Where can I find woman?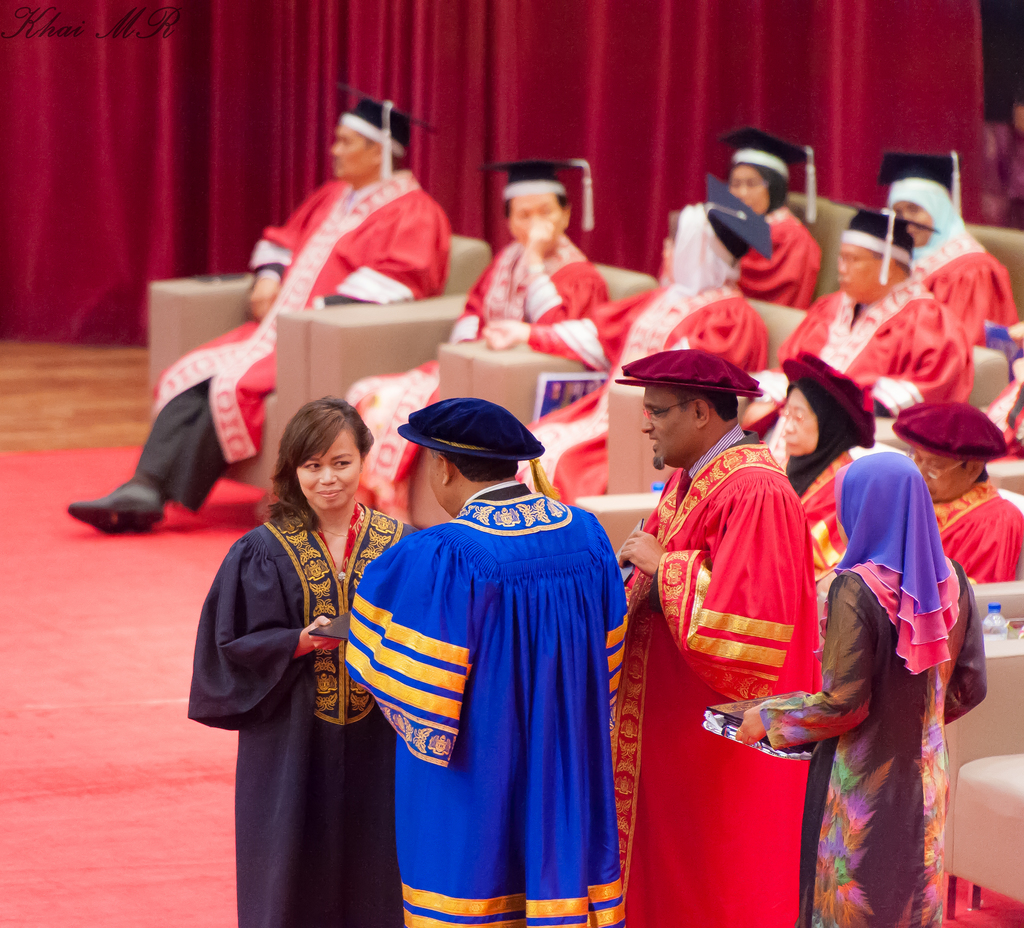
You can find it at <box>874,152,1016,344</box>.
